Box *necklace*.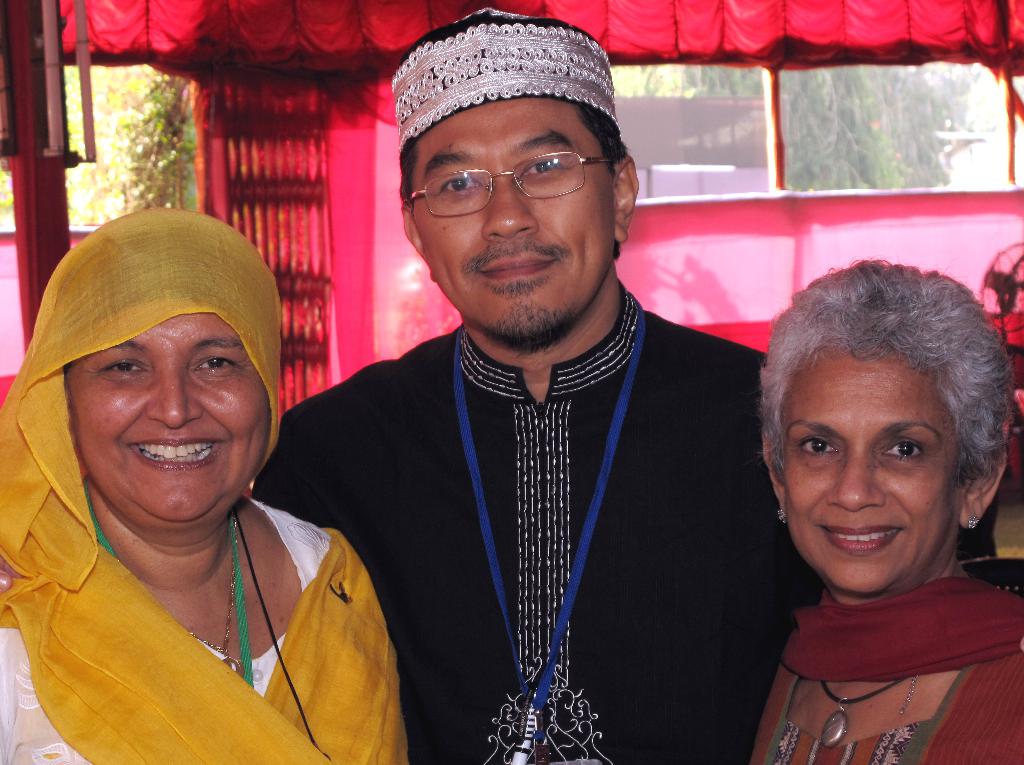
crop(81, 477, 253, 687).
